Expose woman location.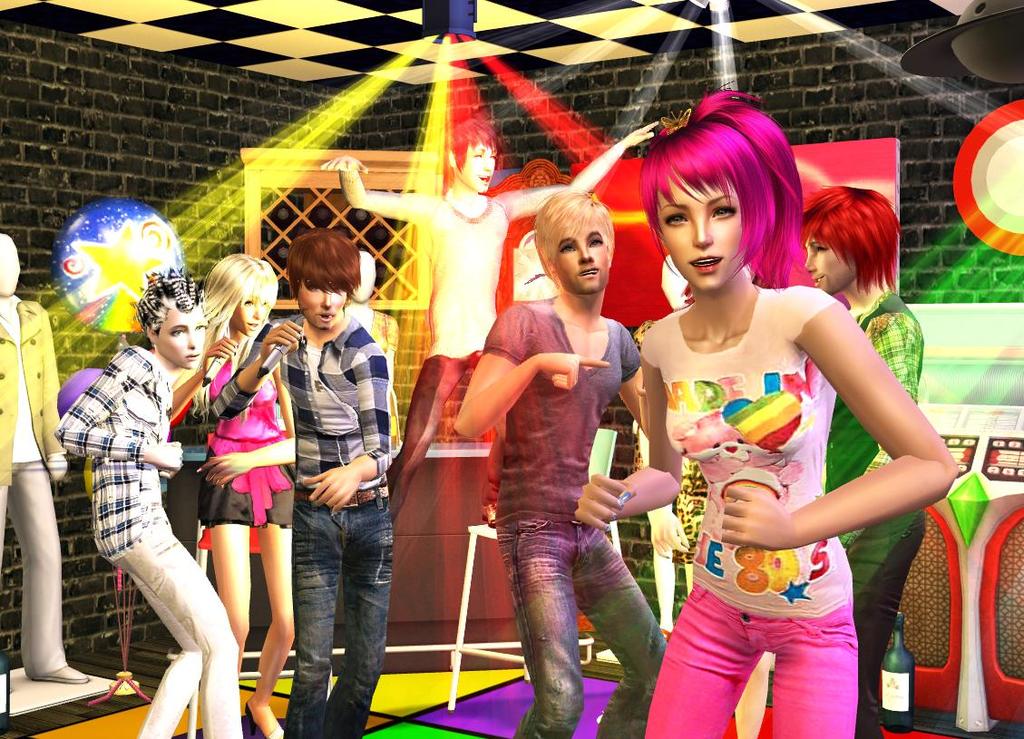
Exposed at BBox(54, 263, 244, 738).
